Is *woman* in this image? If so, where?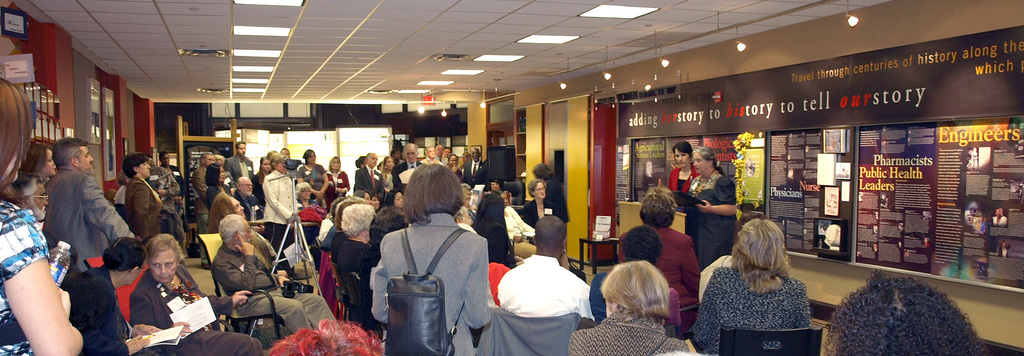
Yes, at pyautogui.locateOnScreen(563, 259, 704, 355).
